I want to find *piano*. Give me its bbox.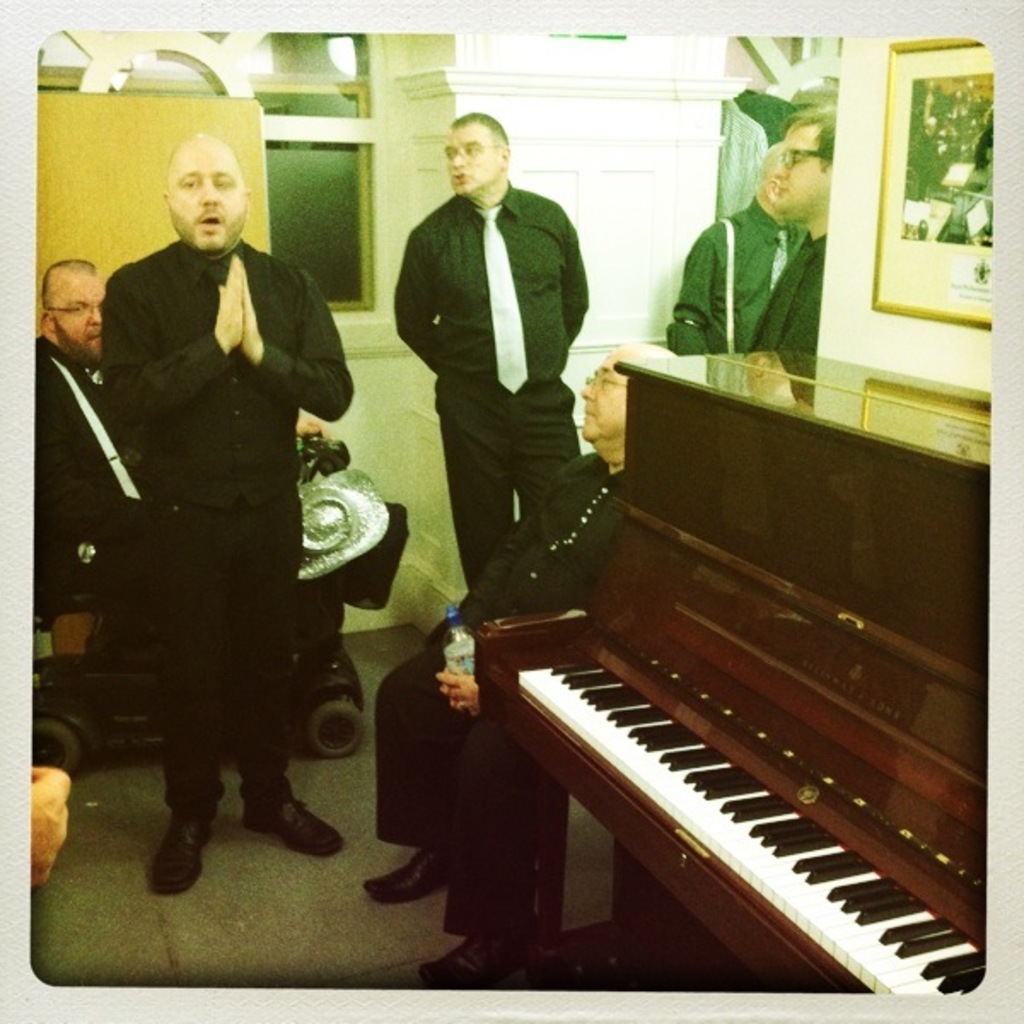
(x1=476, y1=331, x2=983, y2=993).
